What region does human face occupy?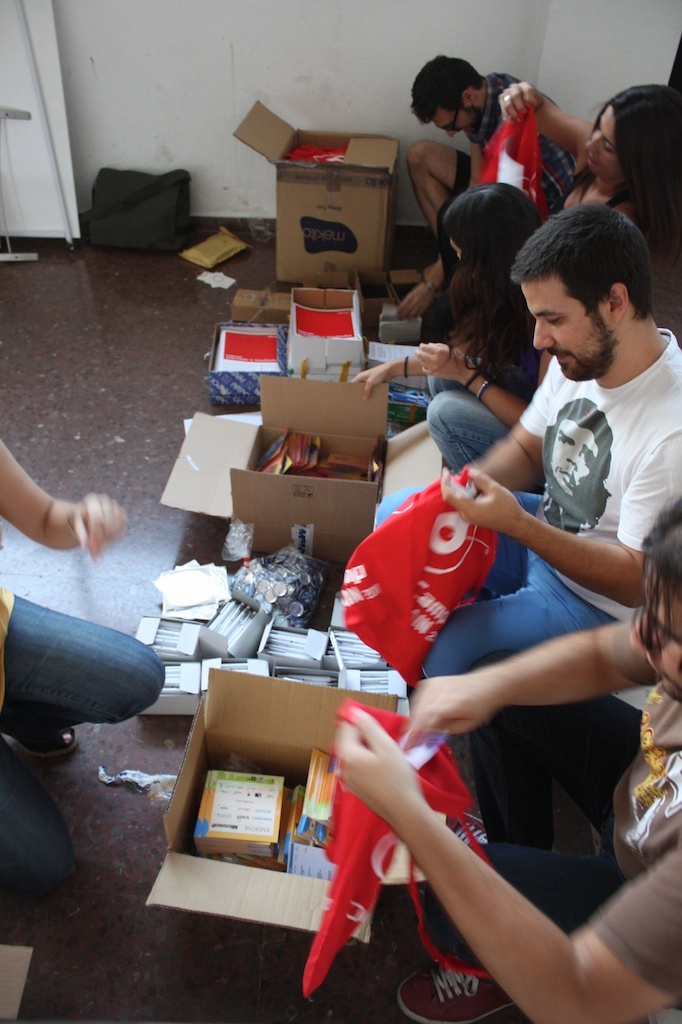
[x1=583, y1=106, x2=626, y2=180].
